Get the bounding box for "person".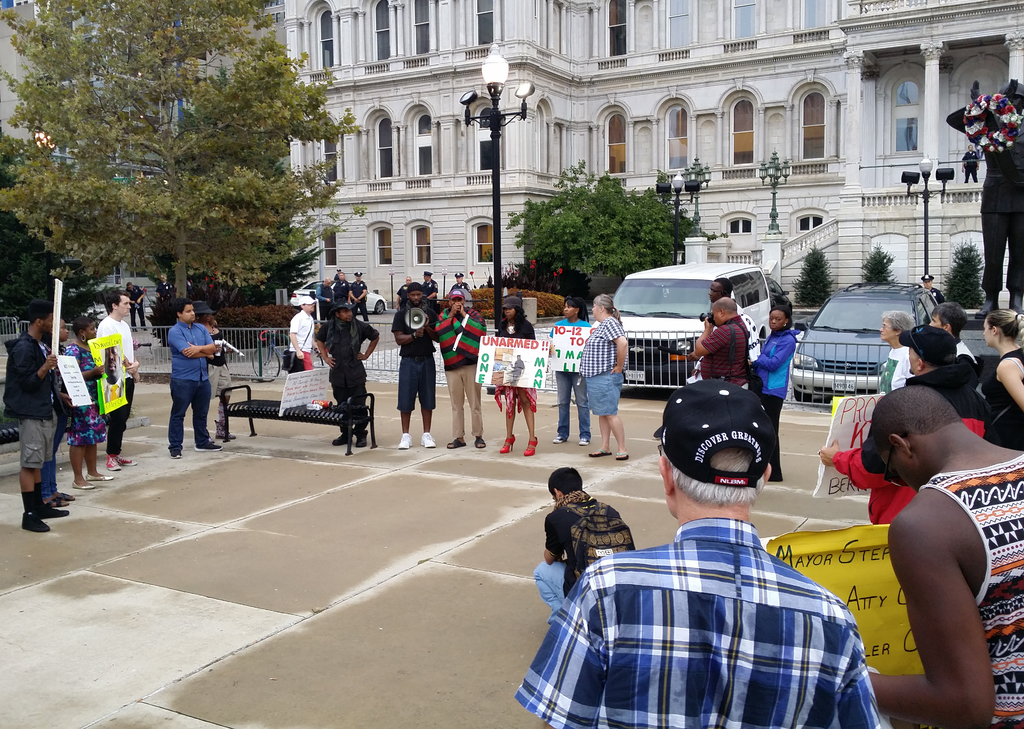
rect(209, 314, 239, 454).
